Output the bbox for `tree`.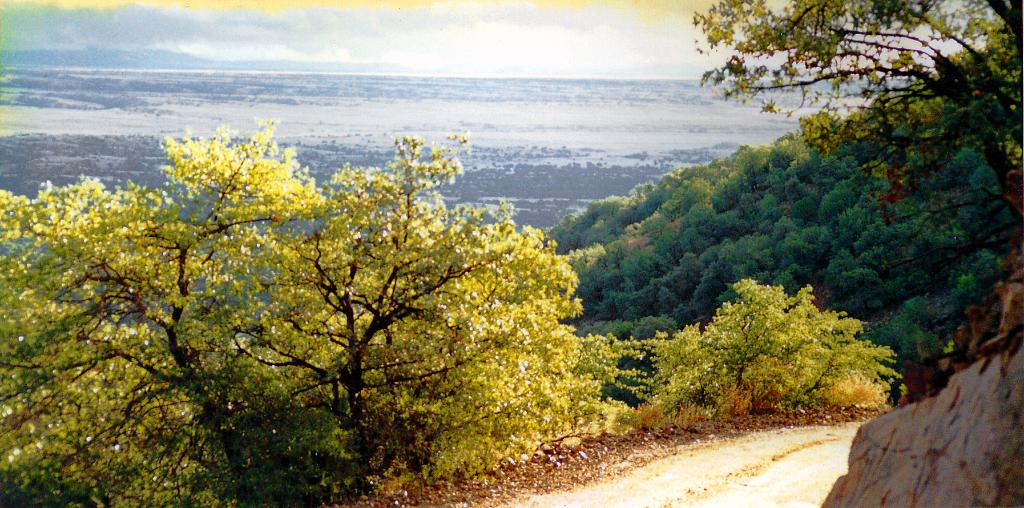
623 273 892 422.
